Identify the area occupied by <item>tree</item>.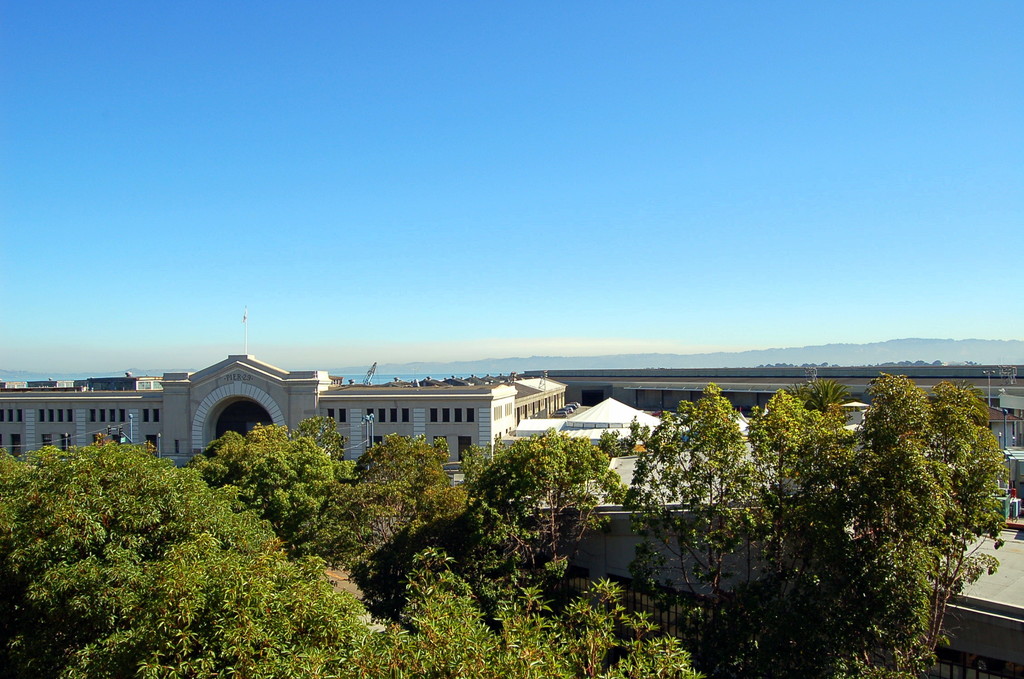
Area: {"x1": 804, "y1": 375, "x2": 856, "y2": 416}.
